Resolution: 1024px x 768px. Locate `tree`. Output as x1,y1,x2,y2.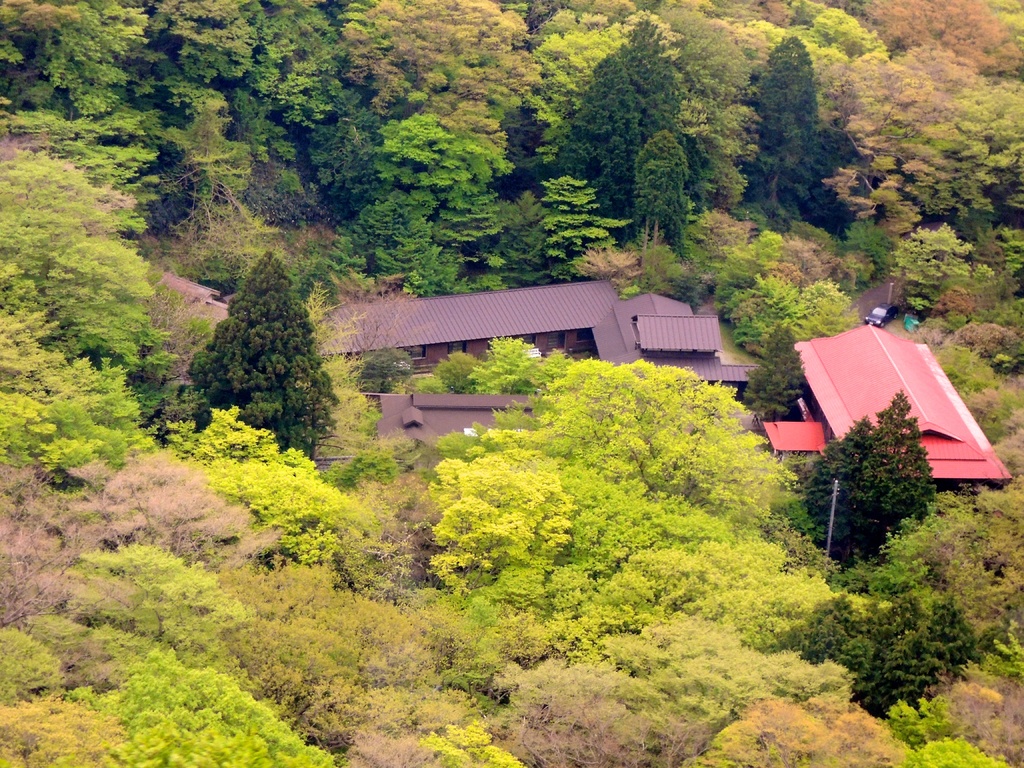
748,38,848,228.
